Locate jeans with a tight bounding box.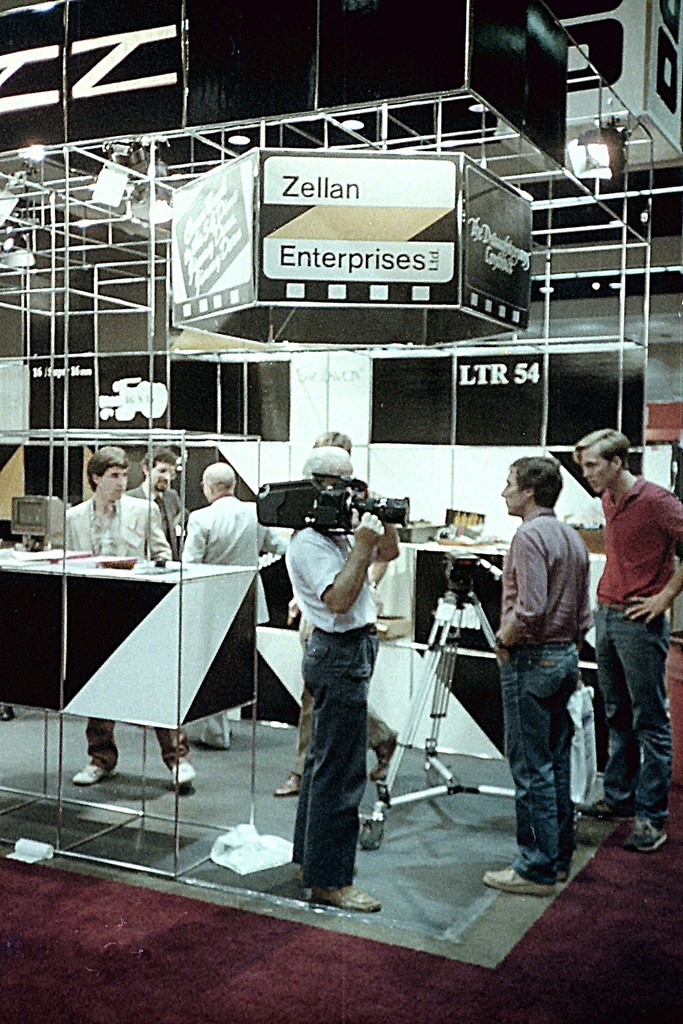
box(284, 612, 388, 897).
